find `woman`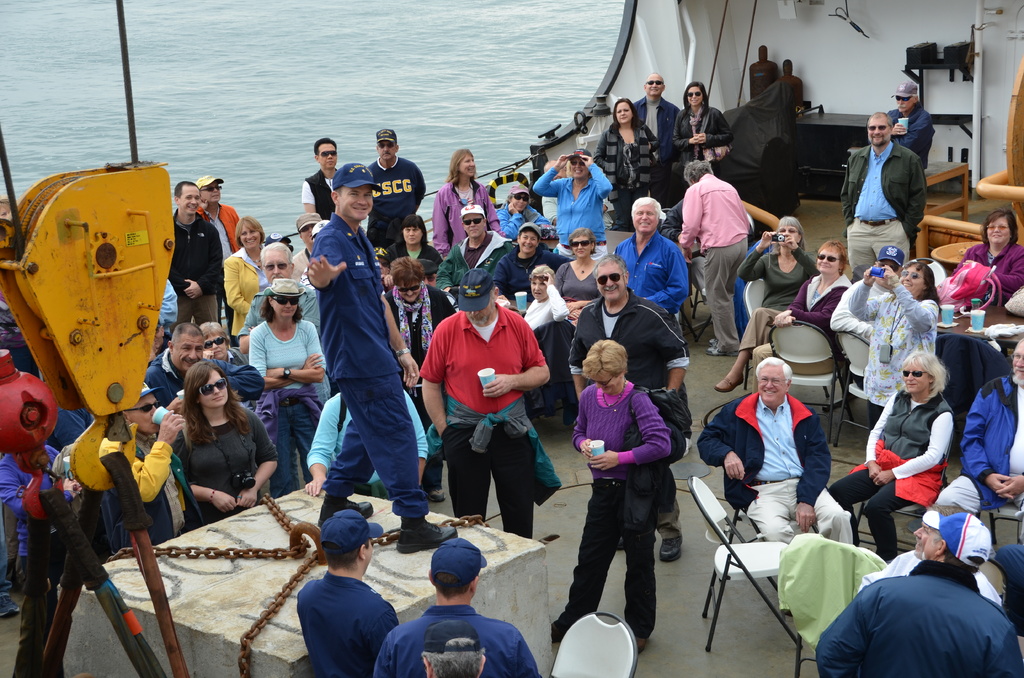
left=832, top=350, right=956, bottom=557
